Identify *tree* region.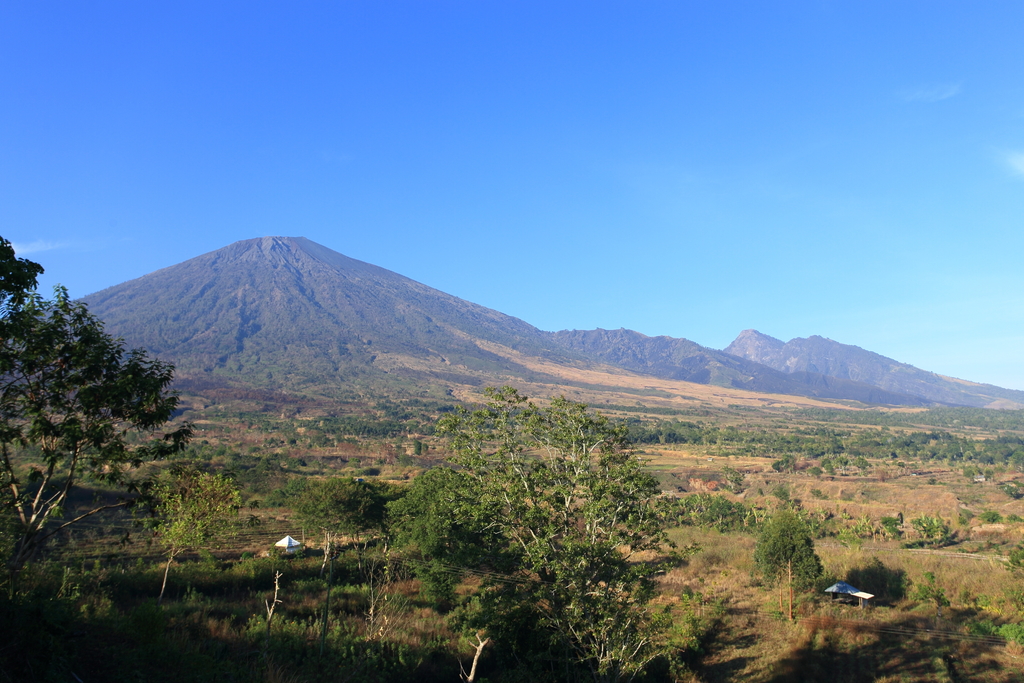
Region: box=[356, 556, 420, 645].
